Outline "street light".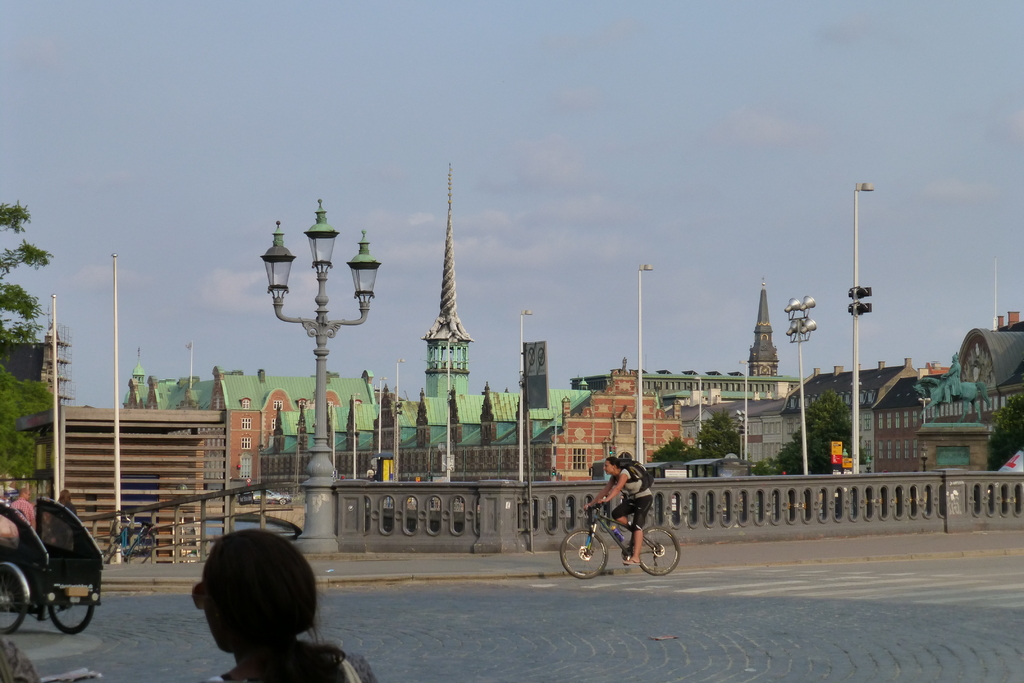
Outline: bbox=(517, 305, 534, 486).
